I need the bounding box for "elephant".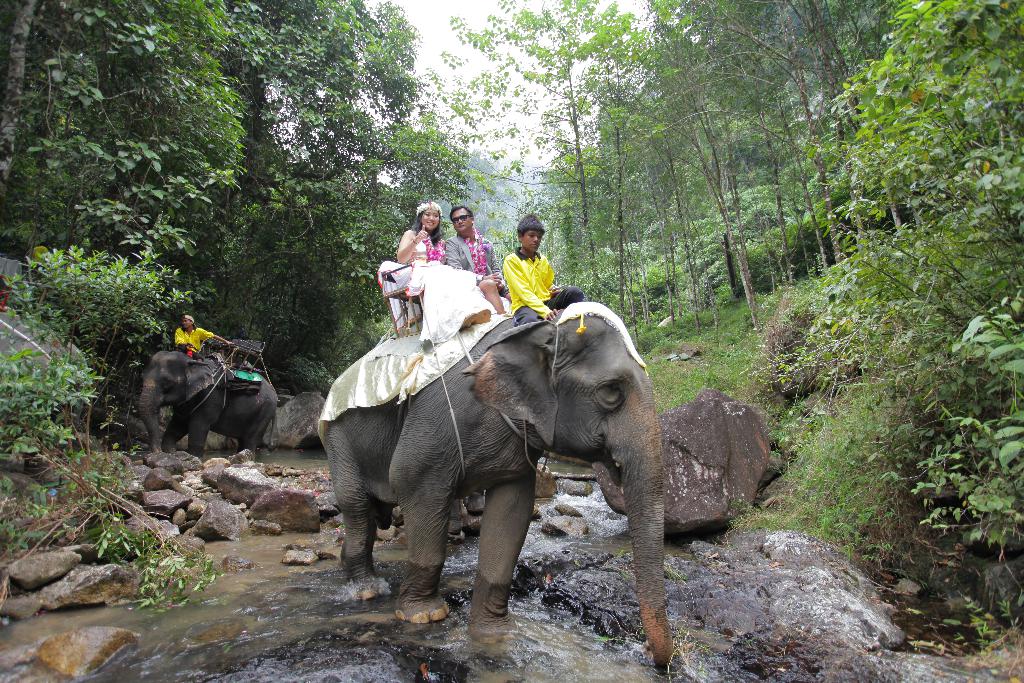
Here it is: x1=141 y1=356 x2=280 y2=471.
